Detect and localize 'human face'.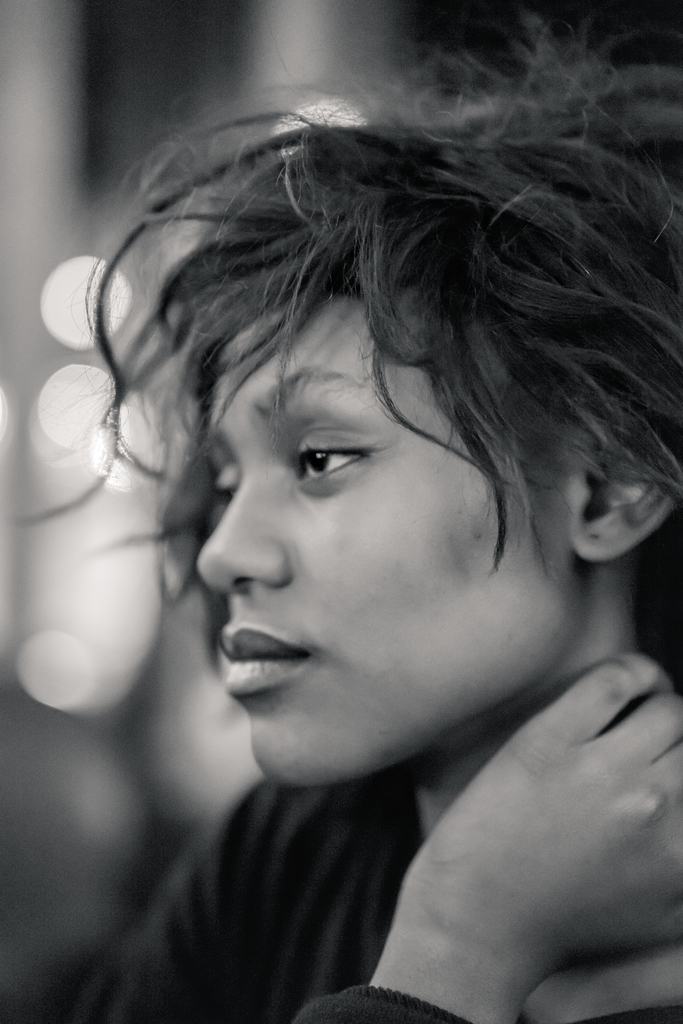
Localized at (x1=195, y1=294, x2=573, y2=789).
